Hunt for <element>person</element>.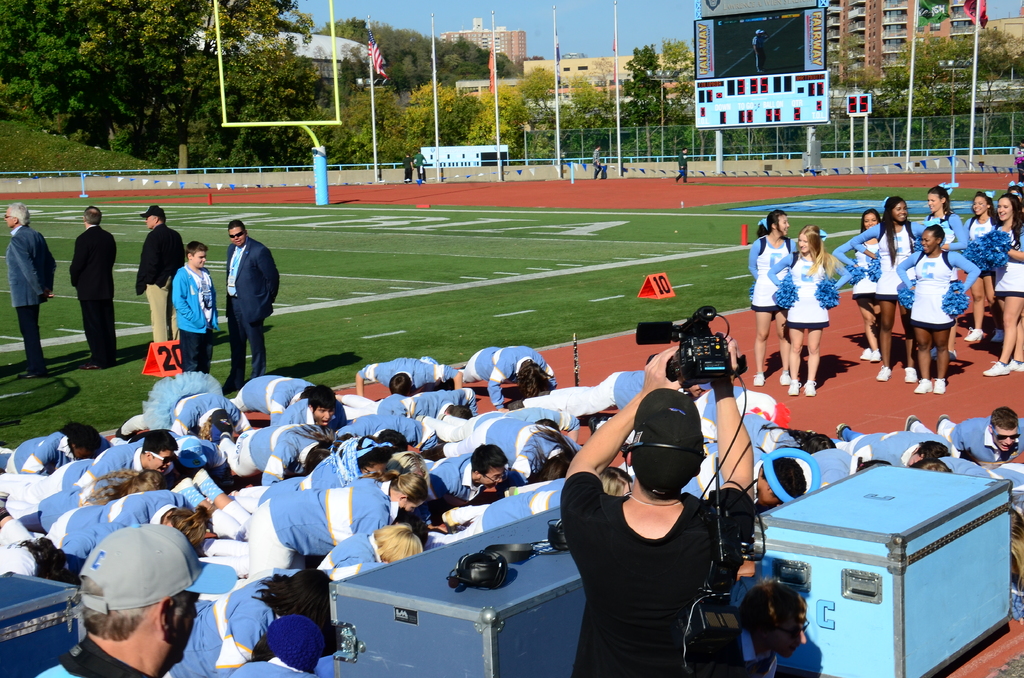
Hunted down at bbox(70, 198, 118, 374).
